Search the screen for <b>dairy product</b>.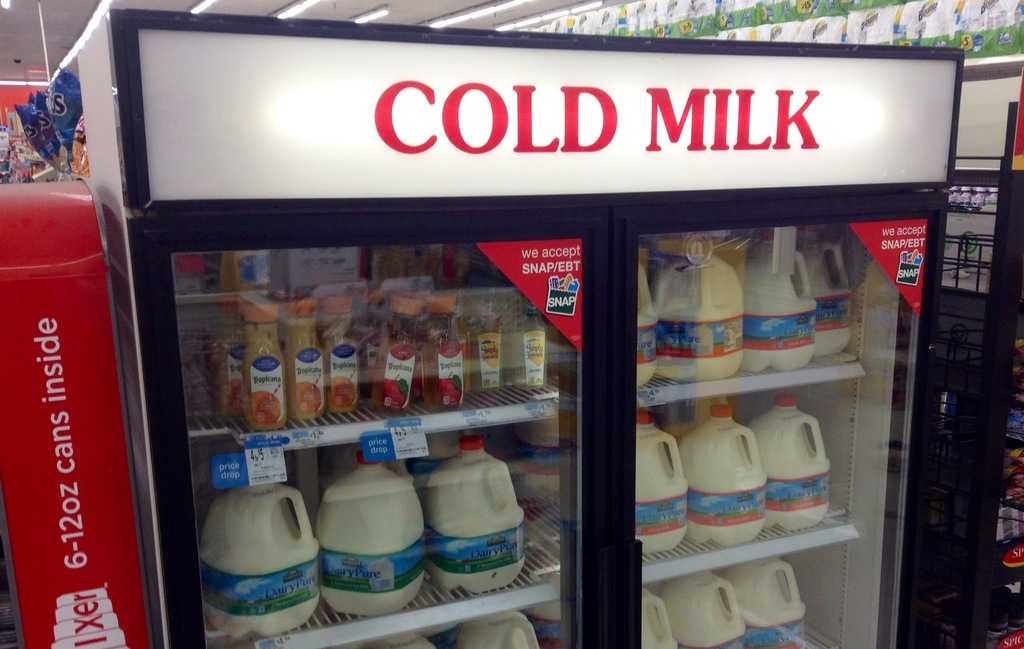
Found at 655, 567, 748, 648.
